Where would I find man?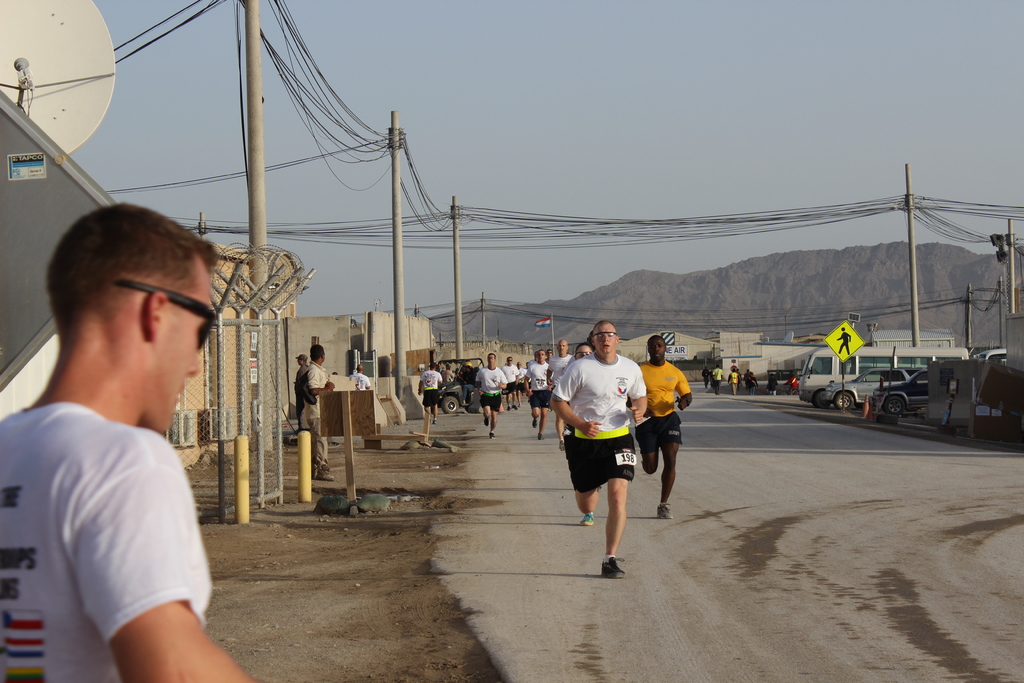
At select_region(525, 347, 544, 440).
